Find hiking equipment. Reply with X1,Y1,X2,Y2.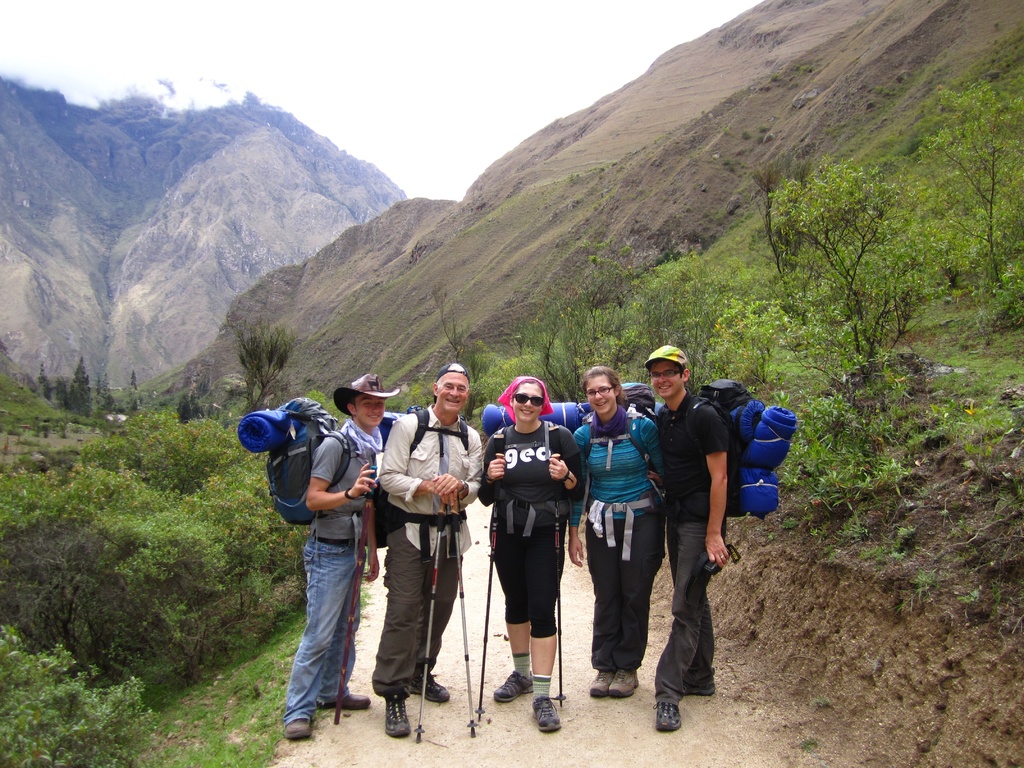
577,378,664,500.
